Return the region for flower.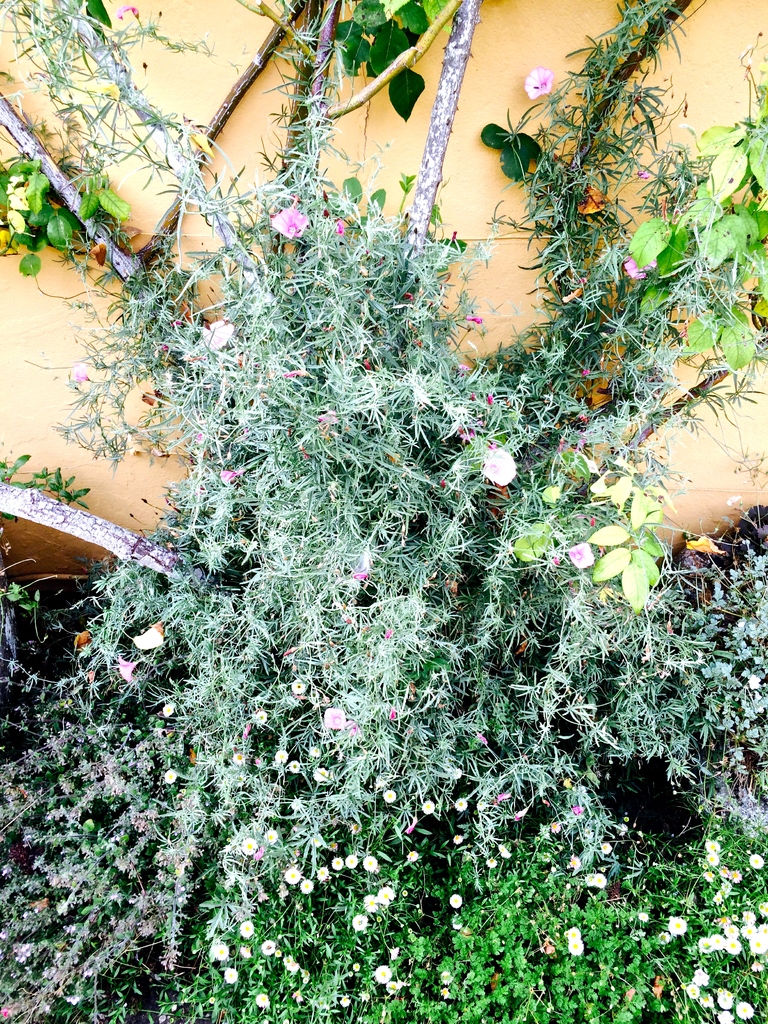
x1=115, y1=1, x2=136, y2=15.
